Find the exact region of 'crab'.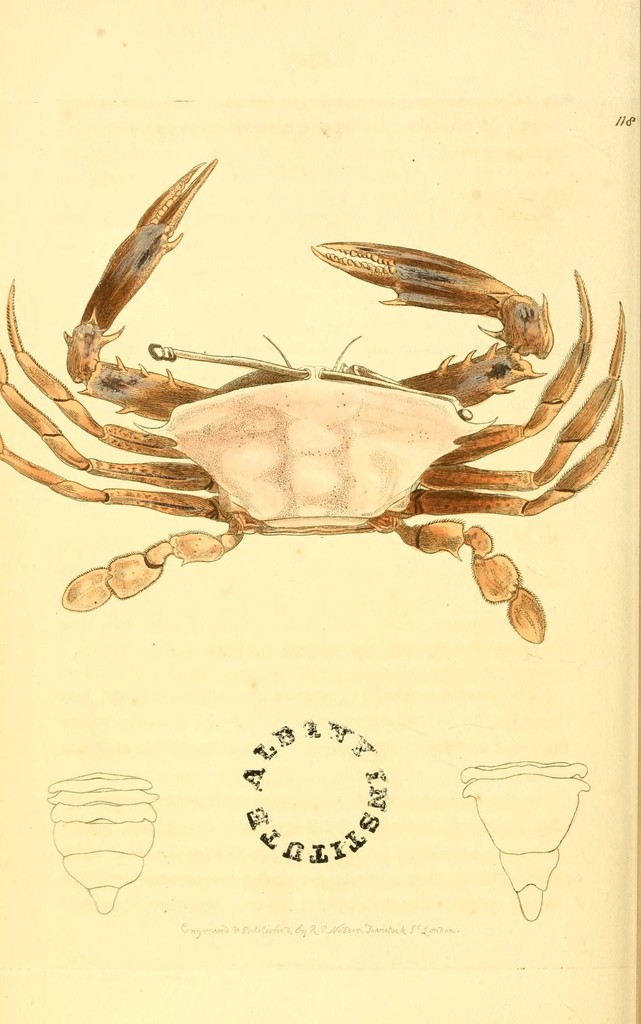
Exact region: BBox(0, 156, 625, 644).
